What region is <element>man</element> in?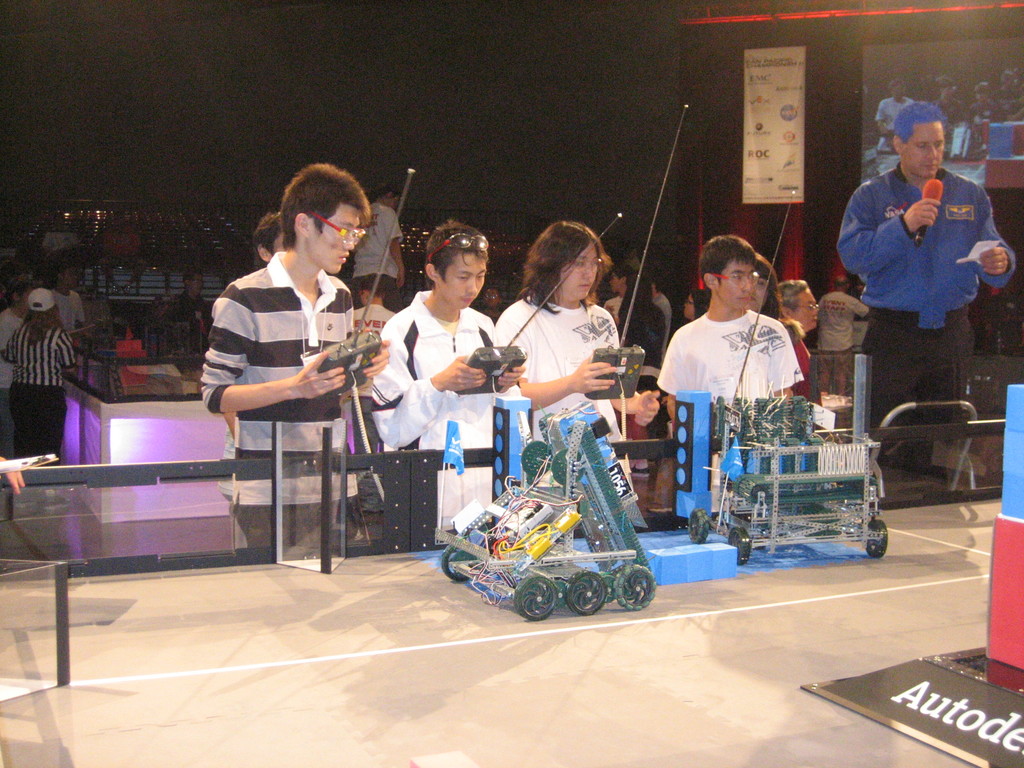
bbox=(600, 263, 630, 320).
